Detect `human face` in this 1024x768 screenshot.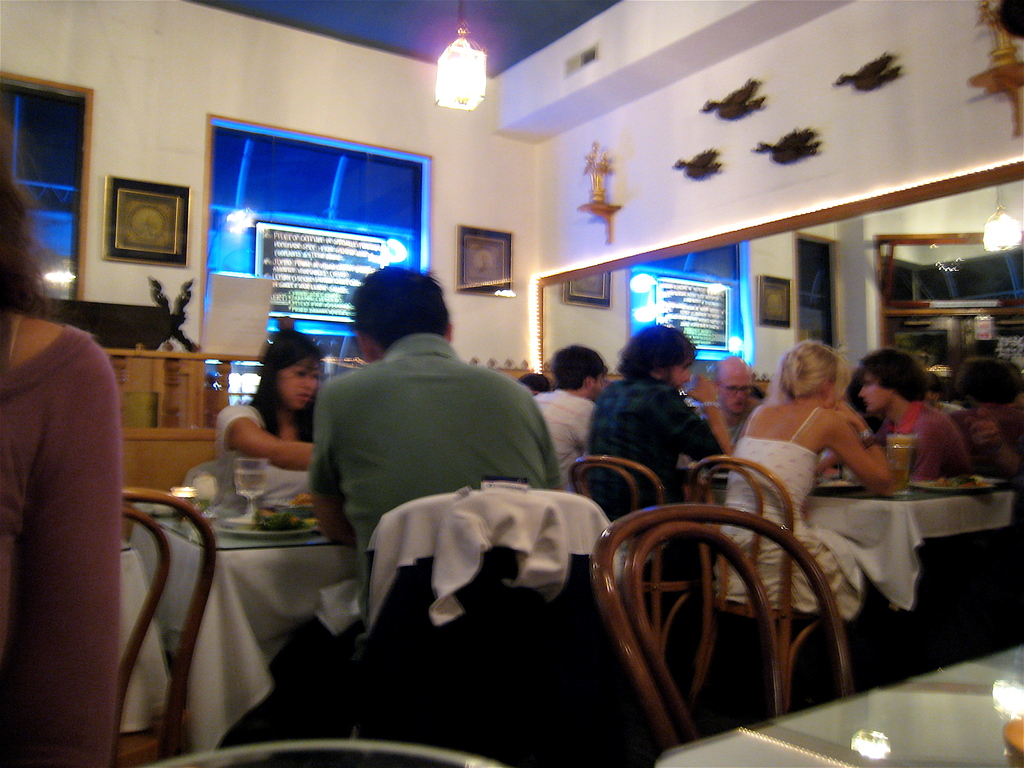
Detection: <region>860, 367, 888, 410</region>.
